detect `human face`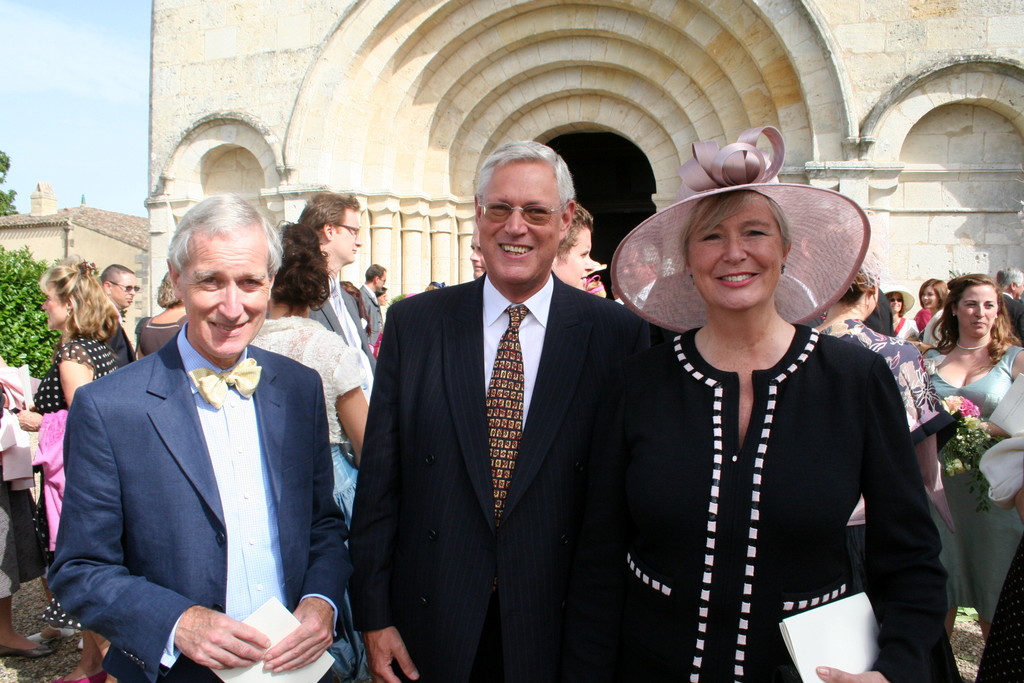
locate(687, 202, 786, 313)
